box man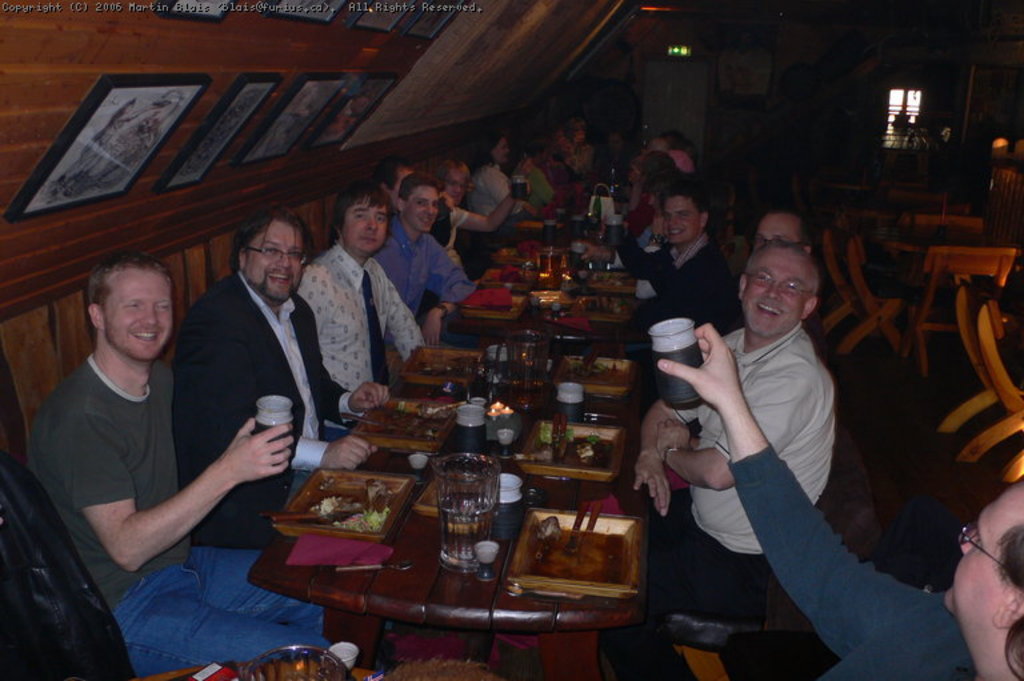
select_region(603, 181, 737, 332)
